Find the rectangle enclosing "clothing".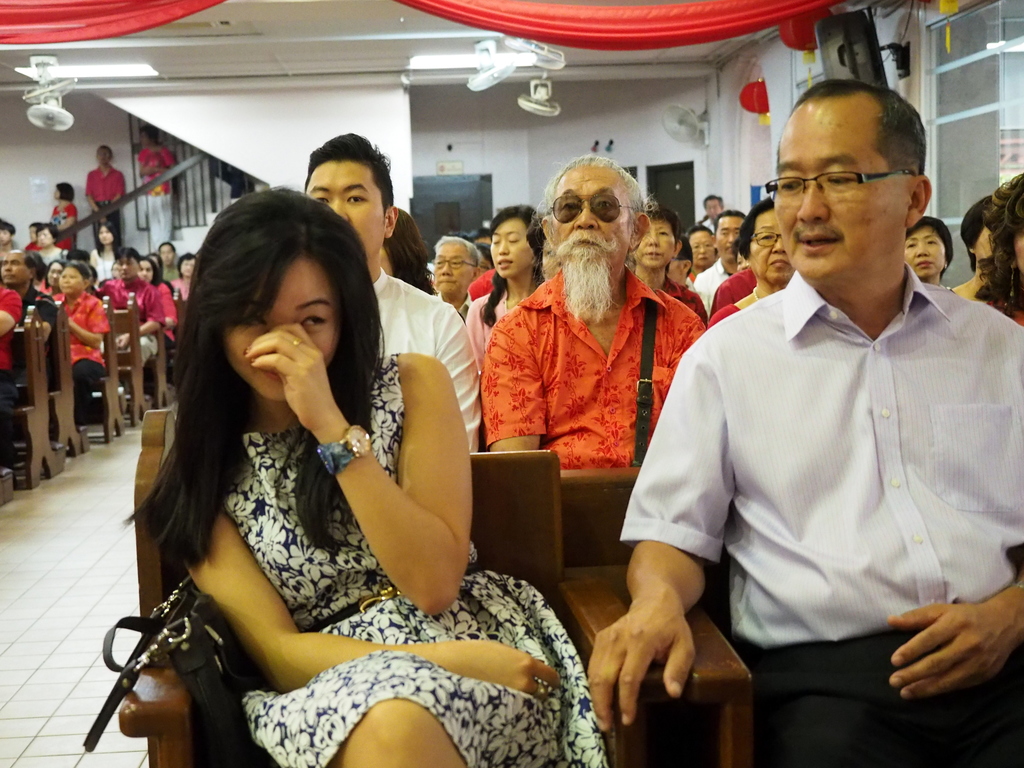
(175, 349, 609, 767).
